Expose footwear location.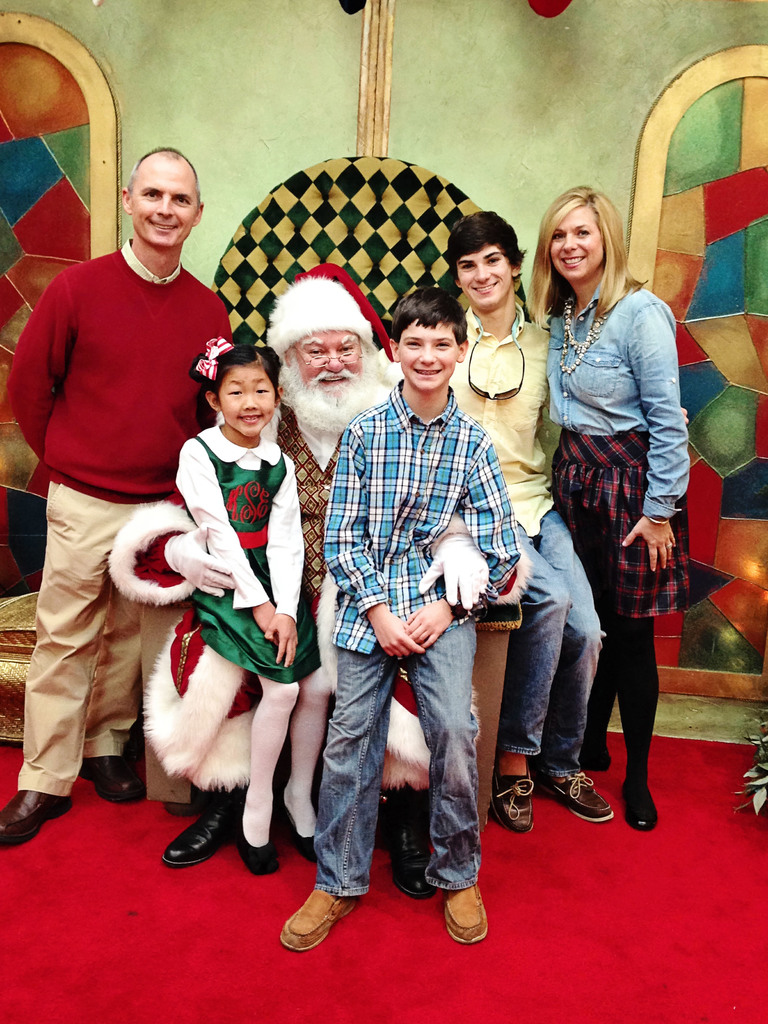
Exposed at 380,819,439,900.
